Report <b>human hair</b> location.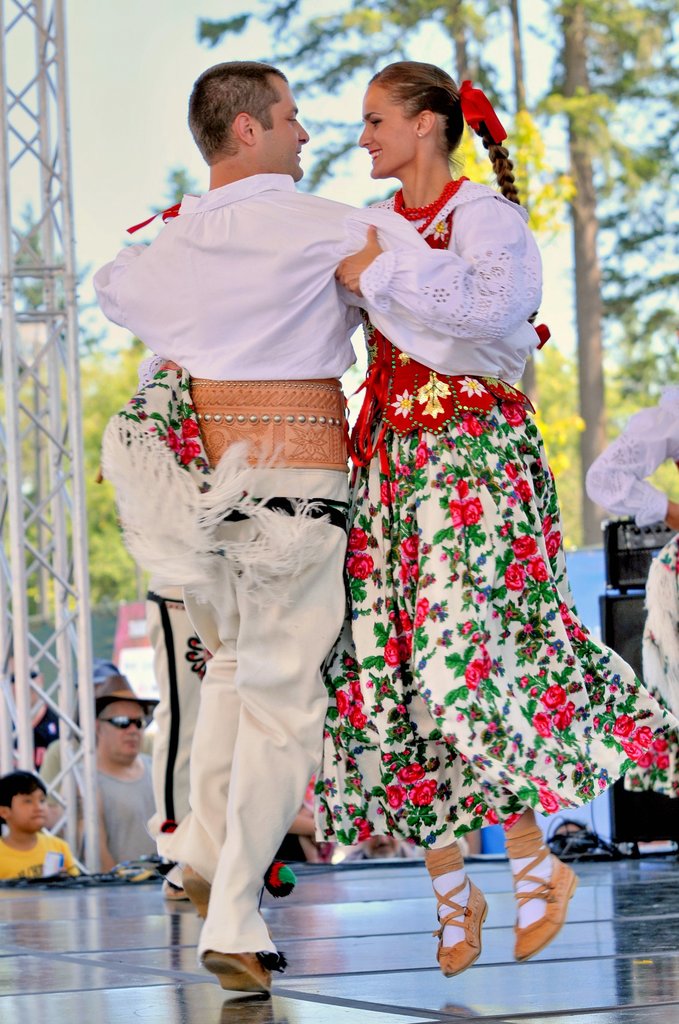
Report: {"x1": 0, "y1": 769, "x2": 51, "y2": 808}.
